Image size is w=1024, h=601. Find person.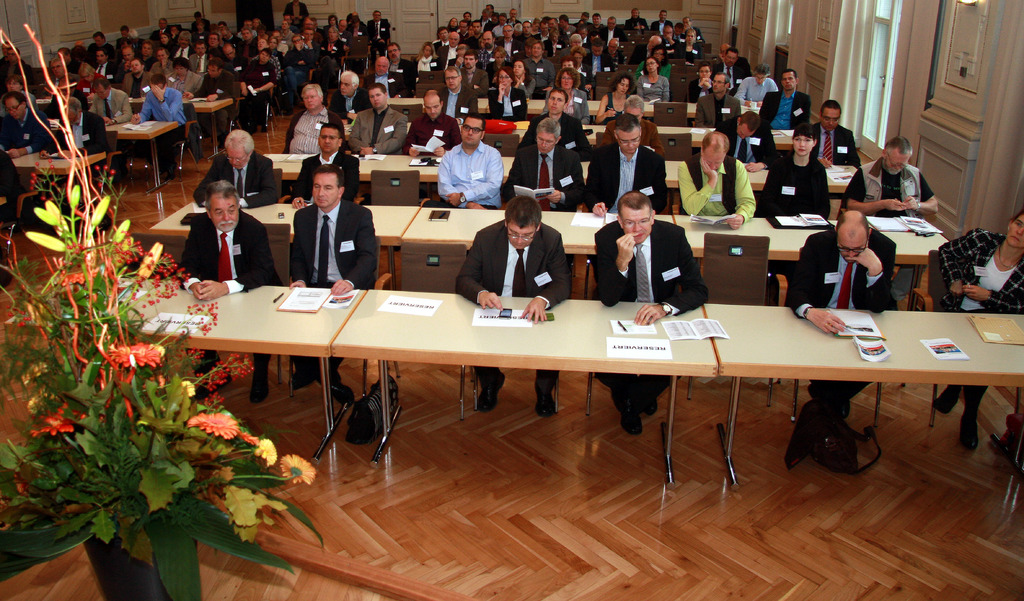
{"left": 812, "top": 99, "right": 859, "bottom": 168}.
